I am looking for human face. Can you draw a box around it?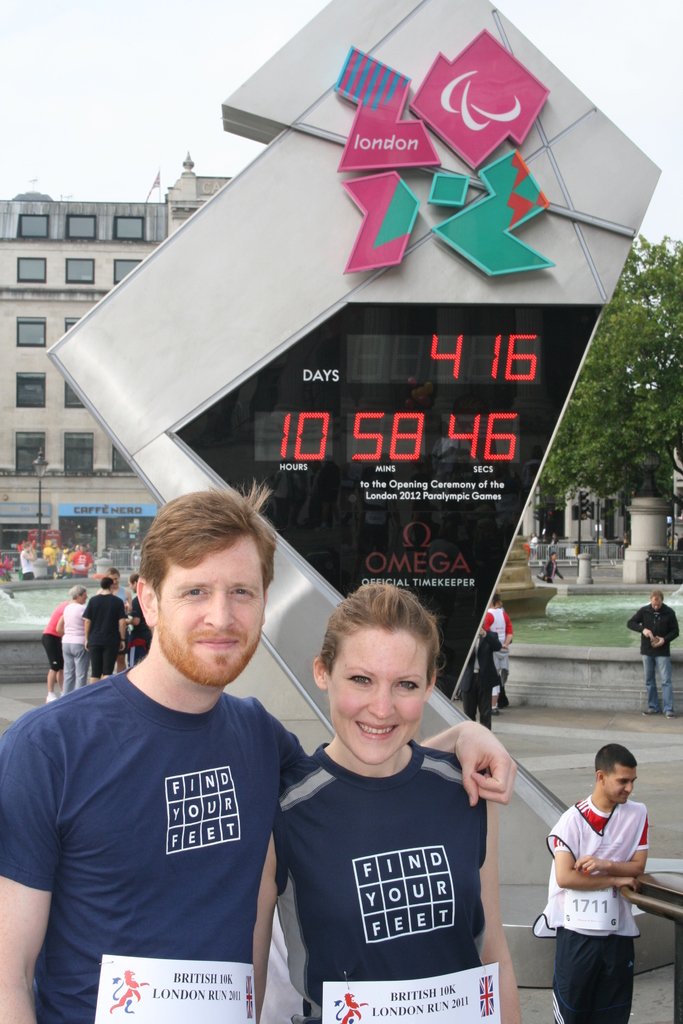
Sure, the bounding box is [158, 531, 261, 696].
